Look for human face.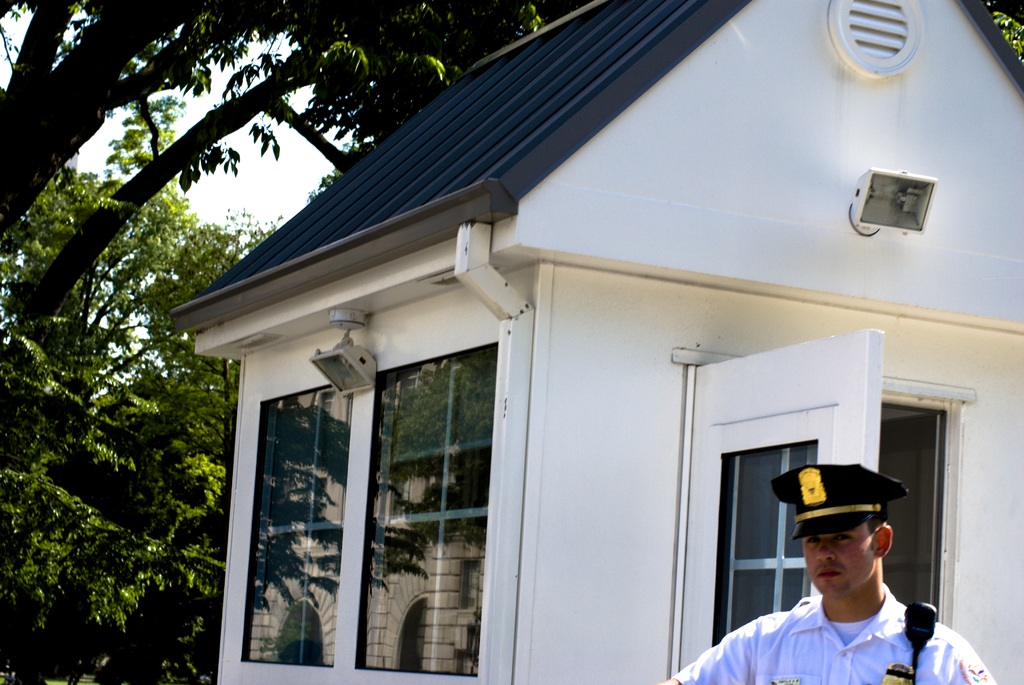
Found: pyautogui.locateOnScreen(801, 524, 875, 593).
